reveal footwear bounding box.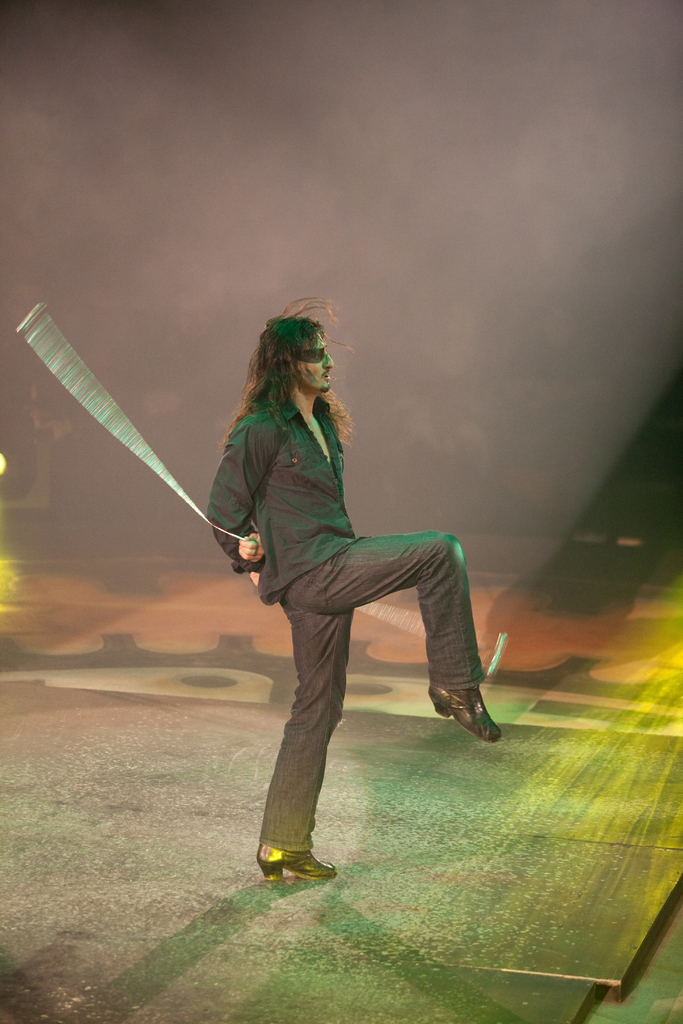
Revealed: box(422, 684, 506, 746).
